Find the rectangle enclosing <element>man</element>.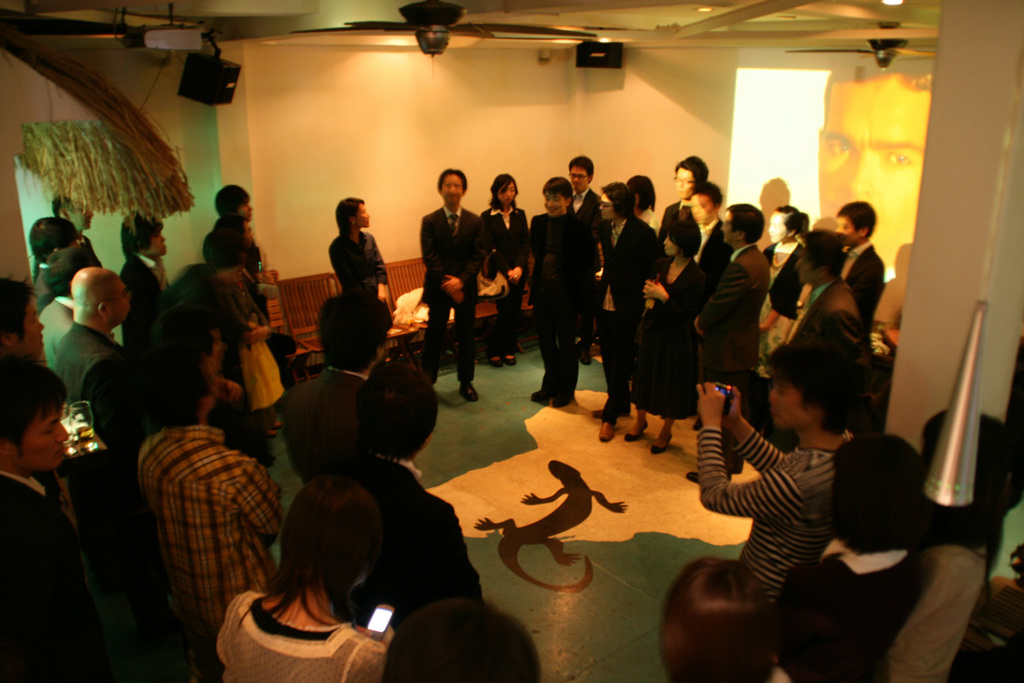
x1=113, y1=205, x2=172, y2=358.
